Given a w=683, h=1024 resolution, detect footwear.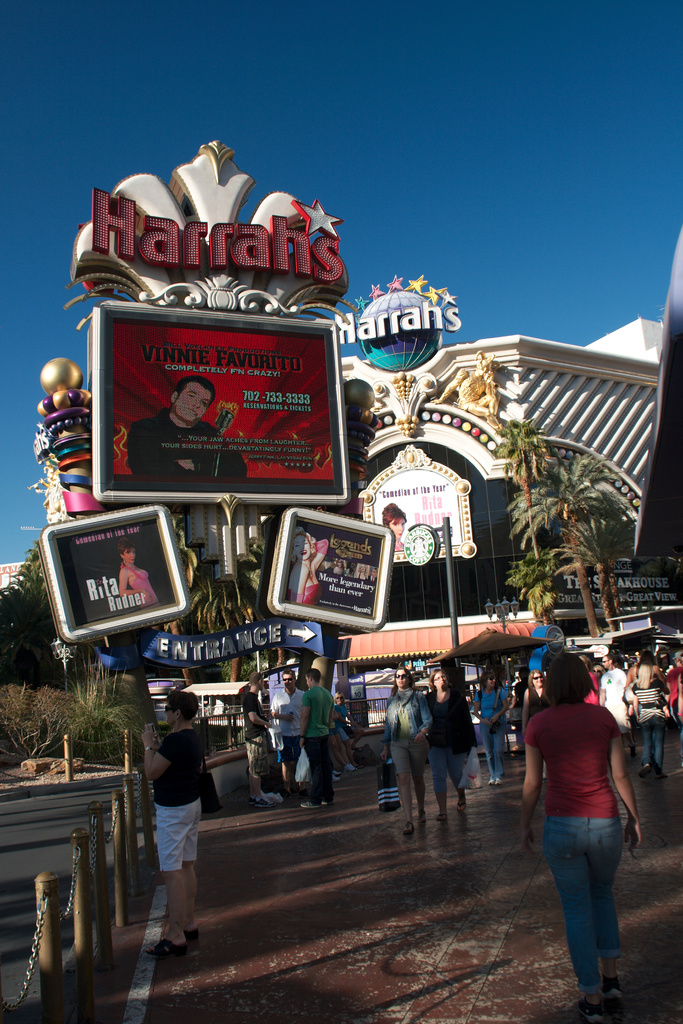
333 775 340 780.
